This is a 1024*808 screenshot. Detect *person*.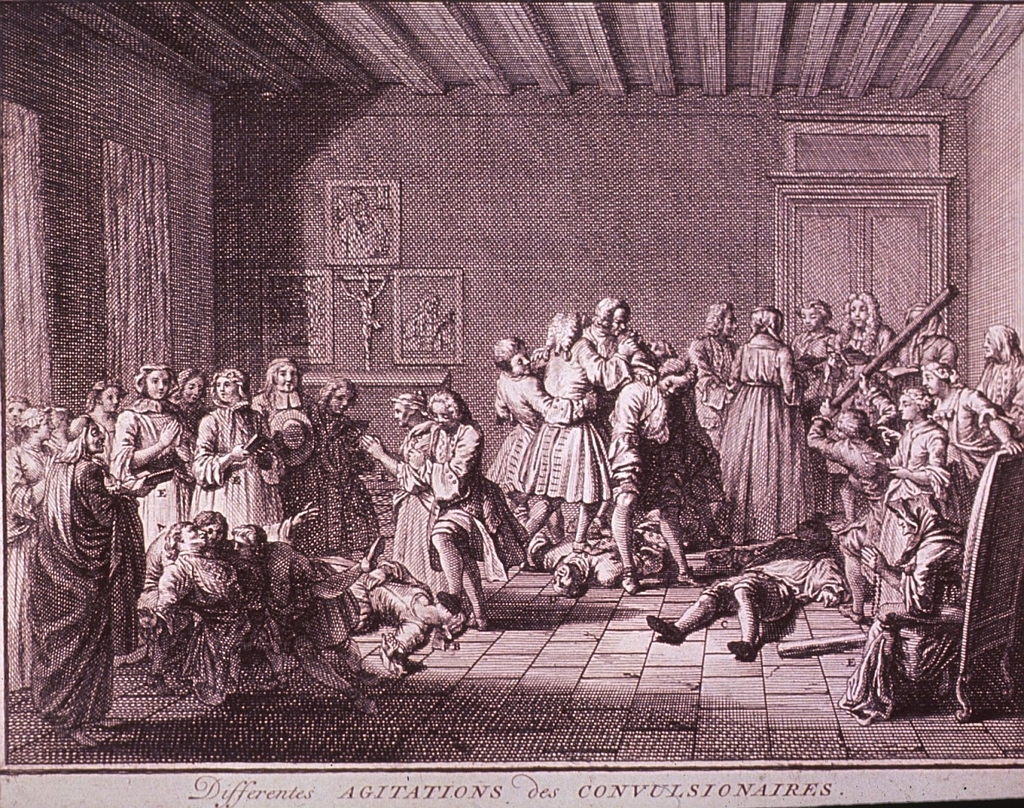
bbox=[348, 387, 442, 591].
